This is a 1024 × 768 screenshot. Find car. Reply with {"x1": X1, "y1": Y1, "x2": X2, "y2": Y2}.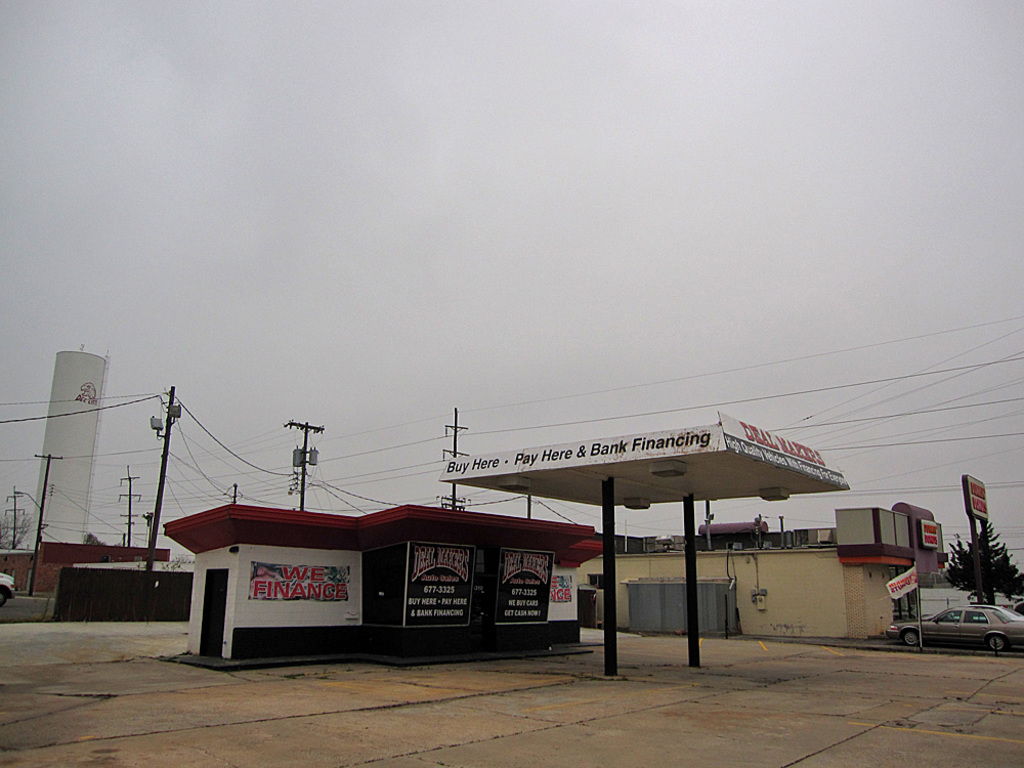
{"x1": 881, "y1": 600, "x2": 1023, "y2": 655}.
